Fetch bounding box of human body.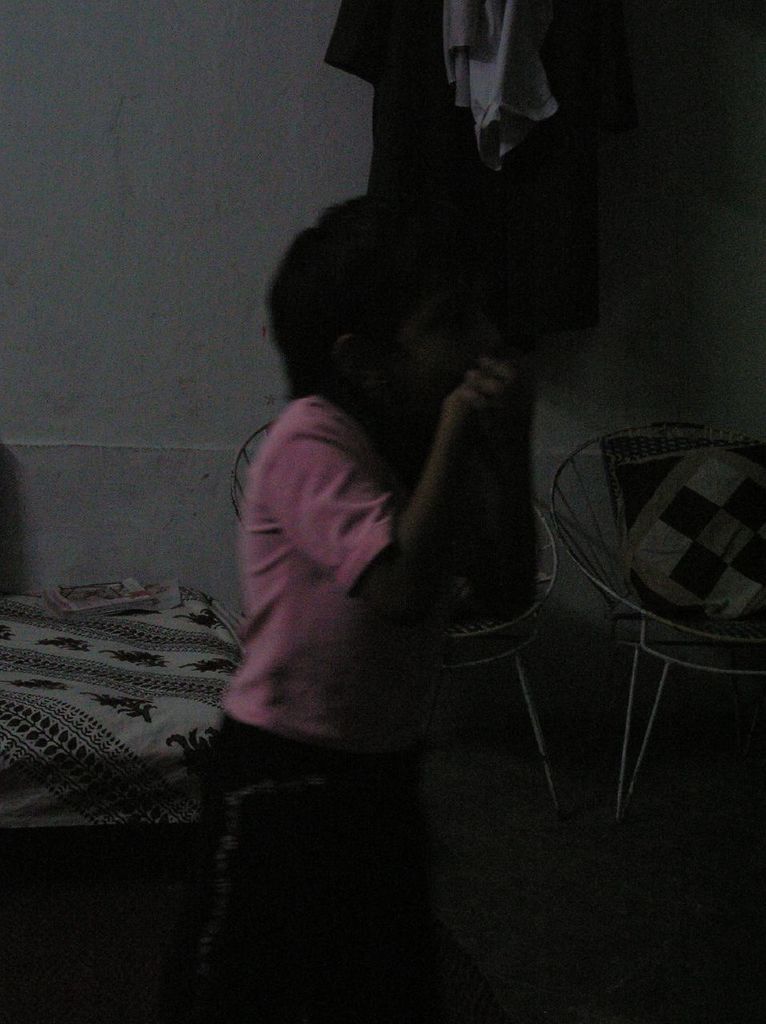
Bbox: bbox(211, 197, 517, 1023).
